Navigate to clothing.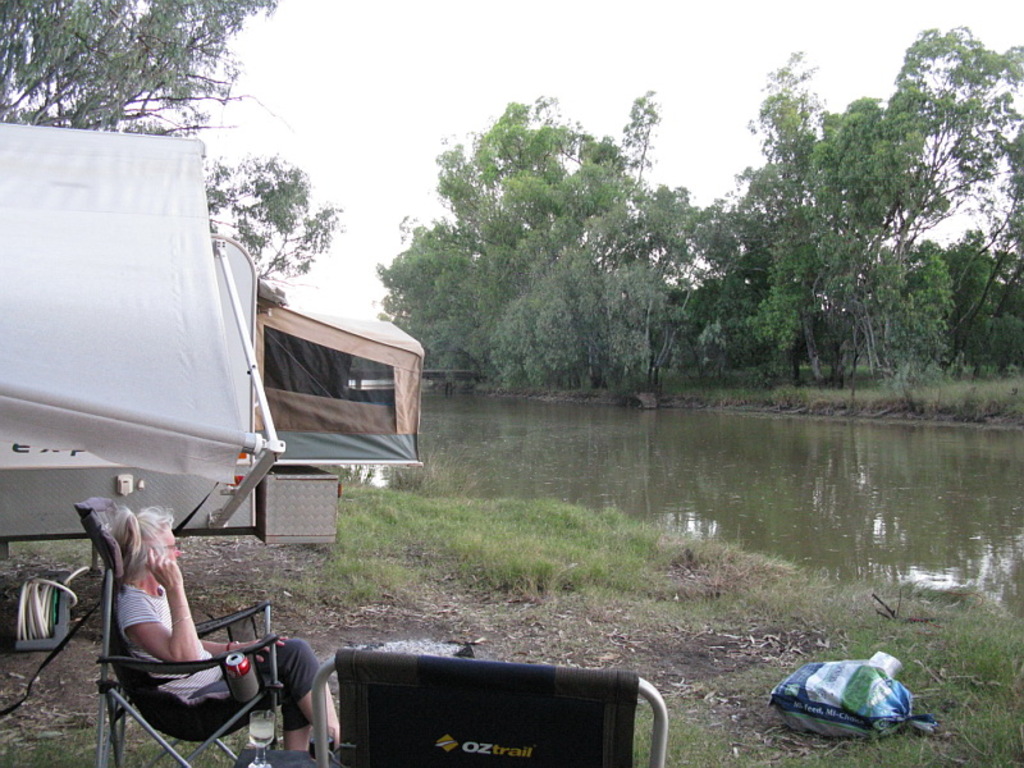
Navigation target: 114,588,328,742.
